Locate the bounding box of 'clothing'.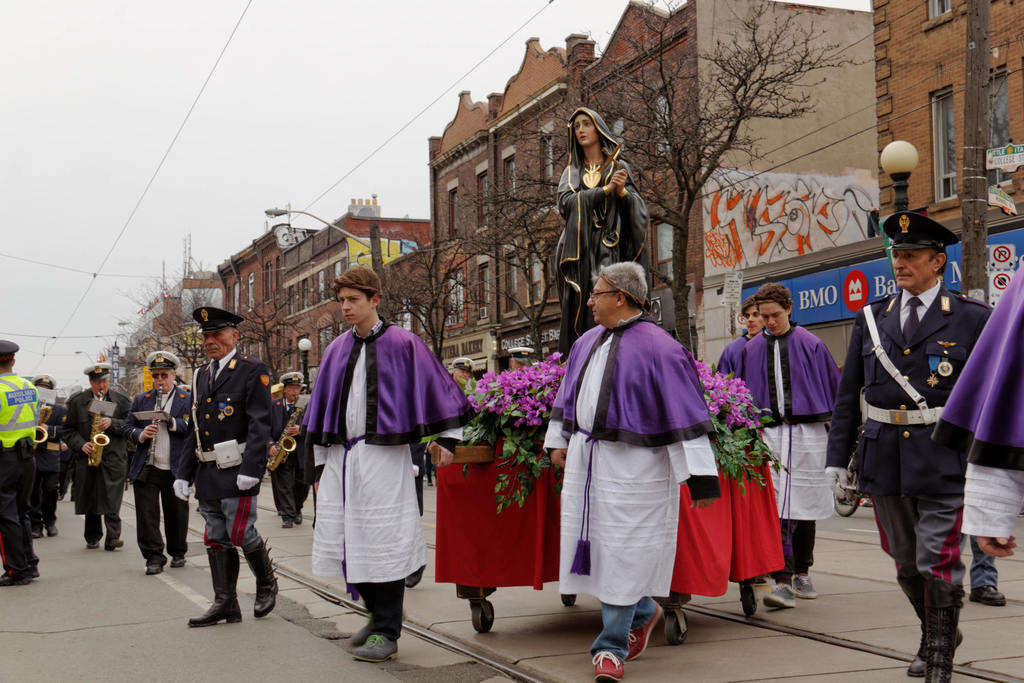
Bounding box: x1=77 y1=361 x2=110 y2=381.
